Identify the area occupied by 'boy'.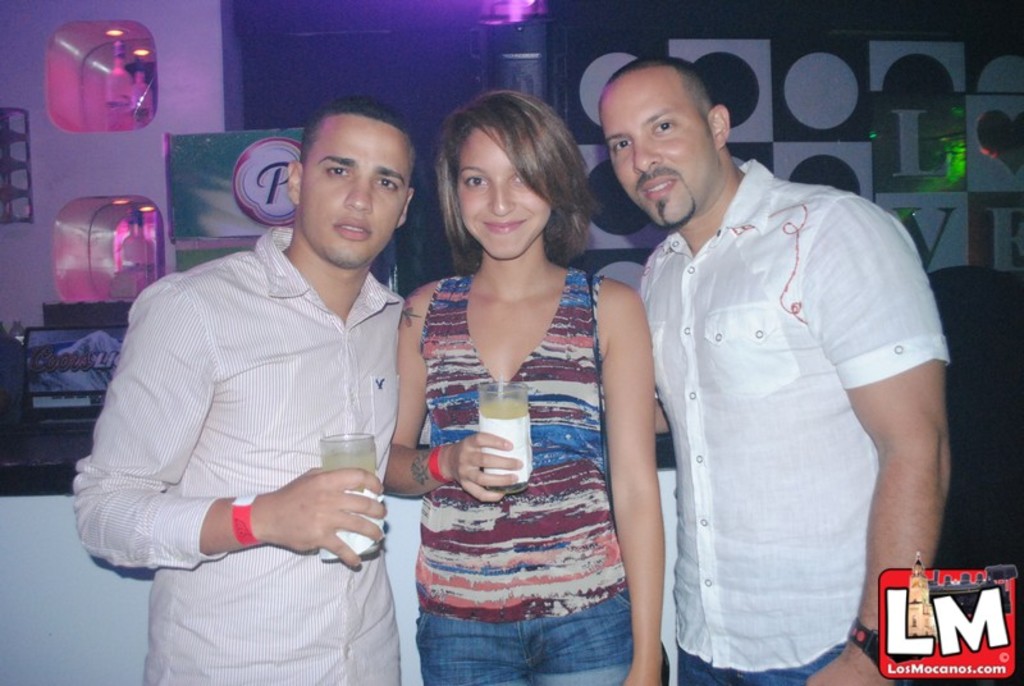
Area: 70:97:421:685.
